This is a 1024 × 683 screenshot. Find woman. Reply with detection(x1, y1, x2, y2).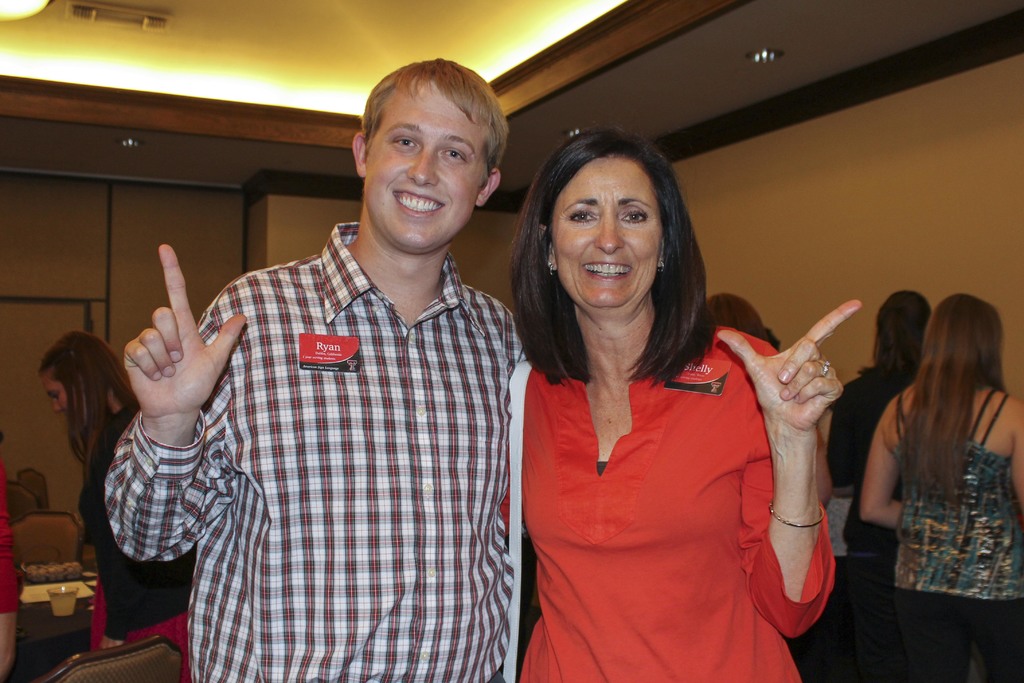
detection(486, 128, 851, 673).
